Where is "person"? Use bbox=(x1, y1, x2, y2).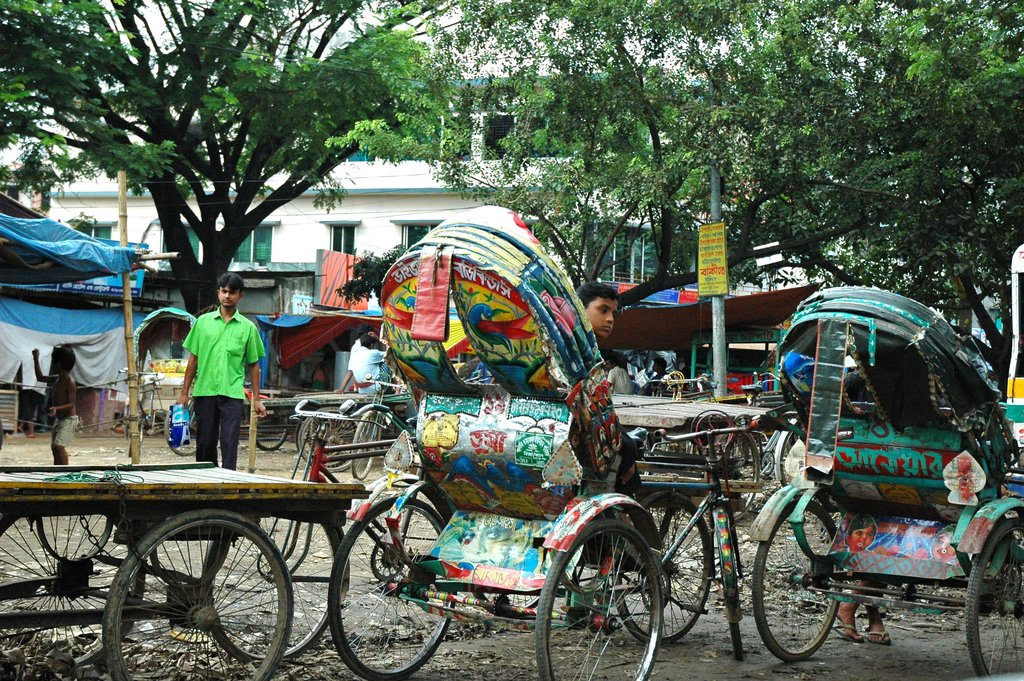
bbox=(32, 343, 86, 463).
